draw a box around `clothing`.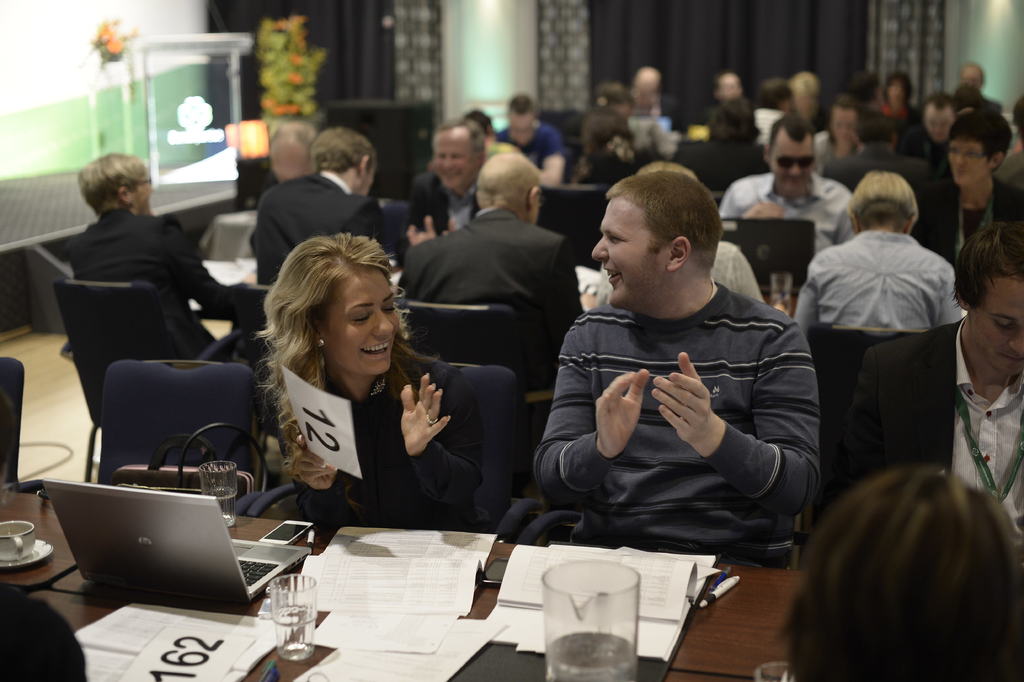
select_region(81, 204, 248, 384).
